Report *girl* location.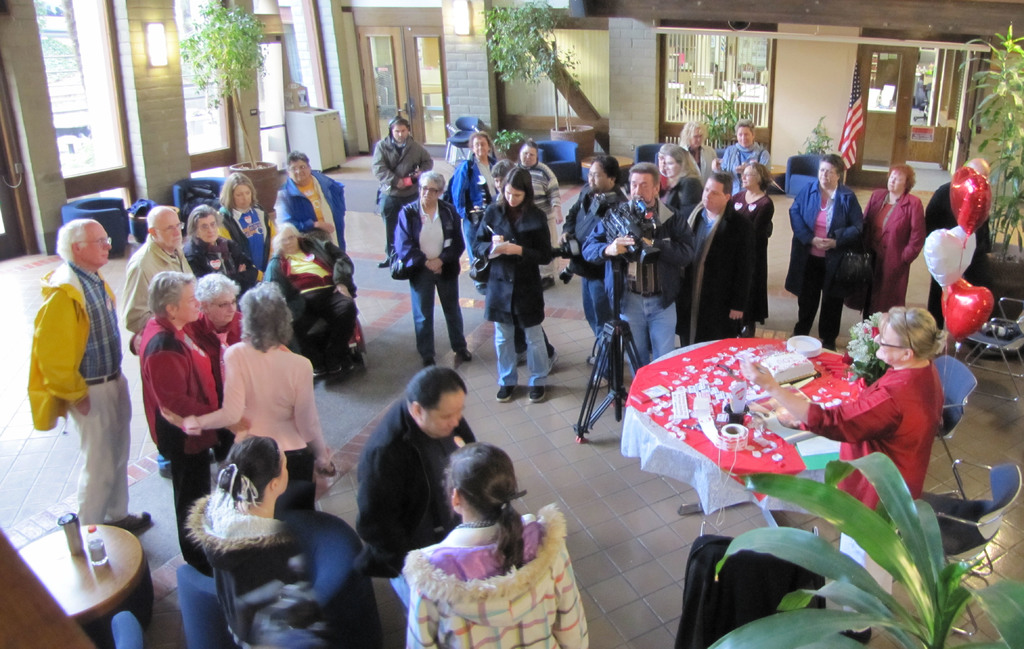
Report: x1=402 y1=440 x2=588 y2=648.
